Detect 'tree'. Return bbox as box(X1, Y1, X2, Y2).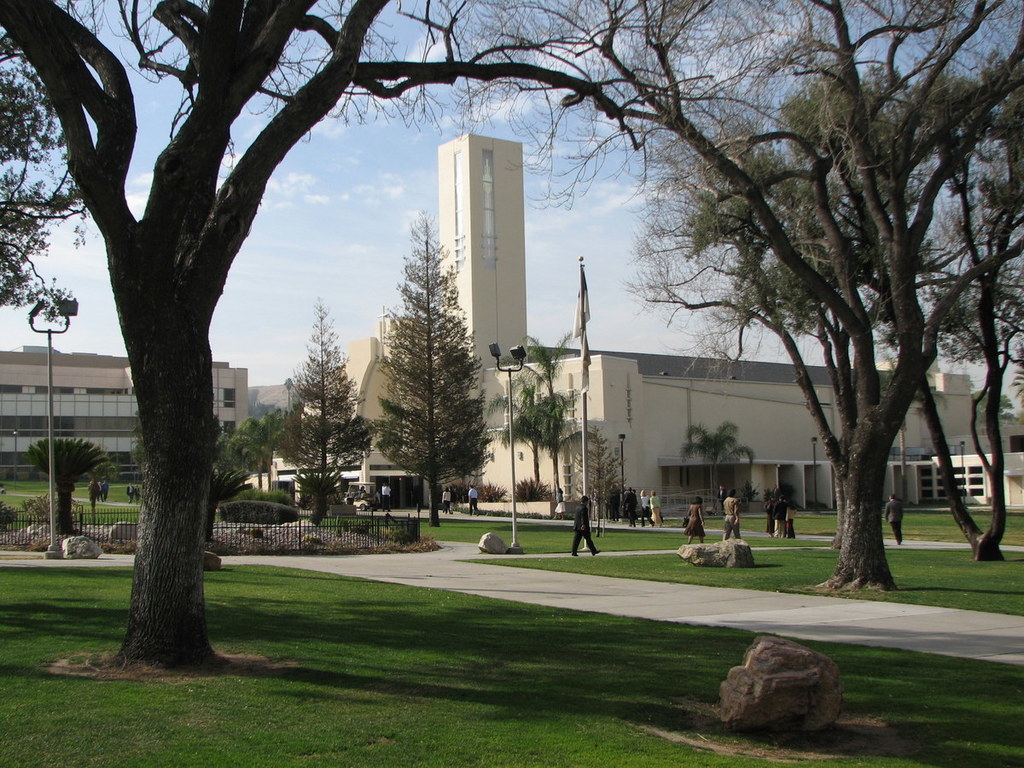
box(865, 360, 957, 512).
